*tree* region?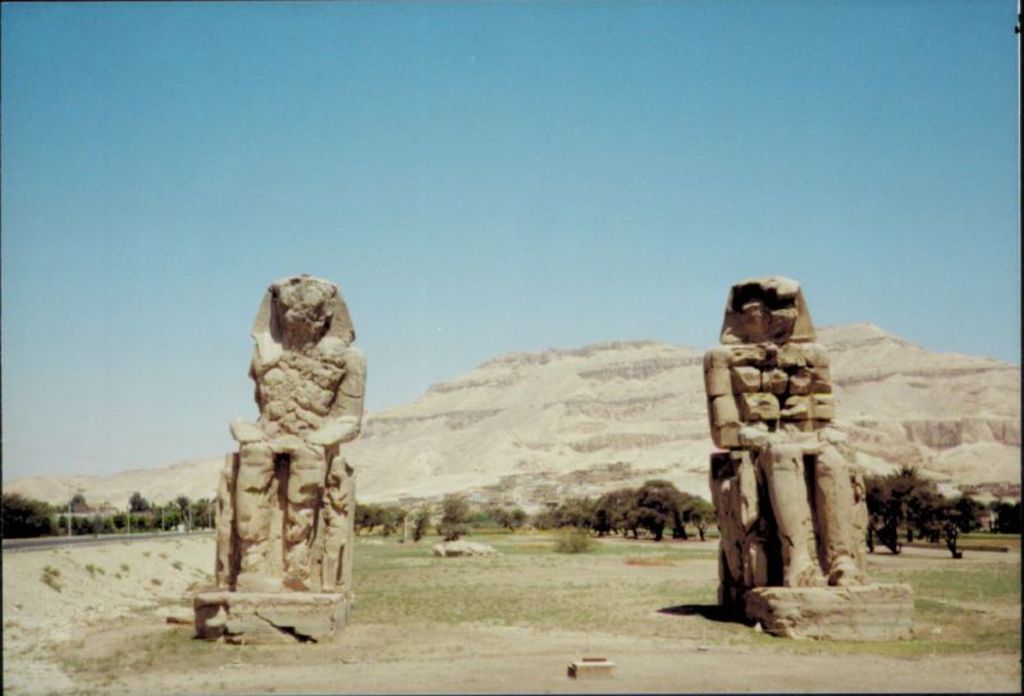
bbox(622, 481, 717, 530)
